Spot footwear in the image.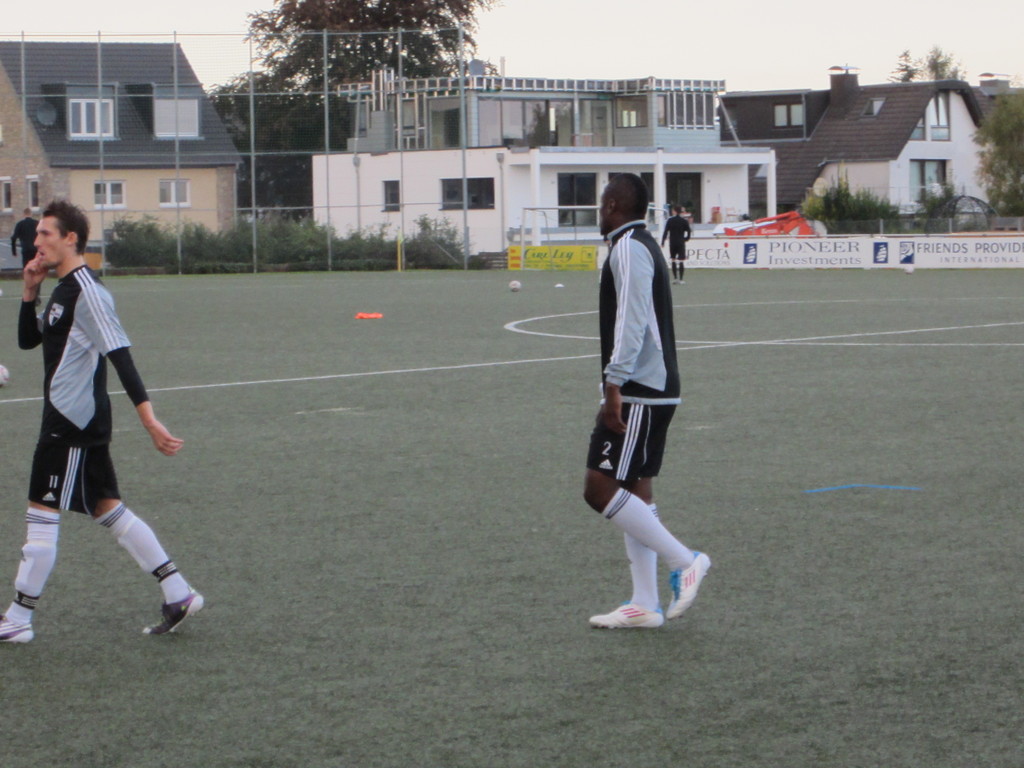
footwear found at bbox=(143, 588, 209, 637).
